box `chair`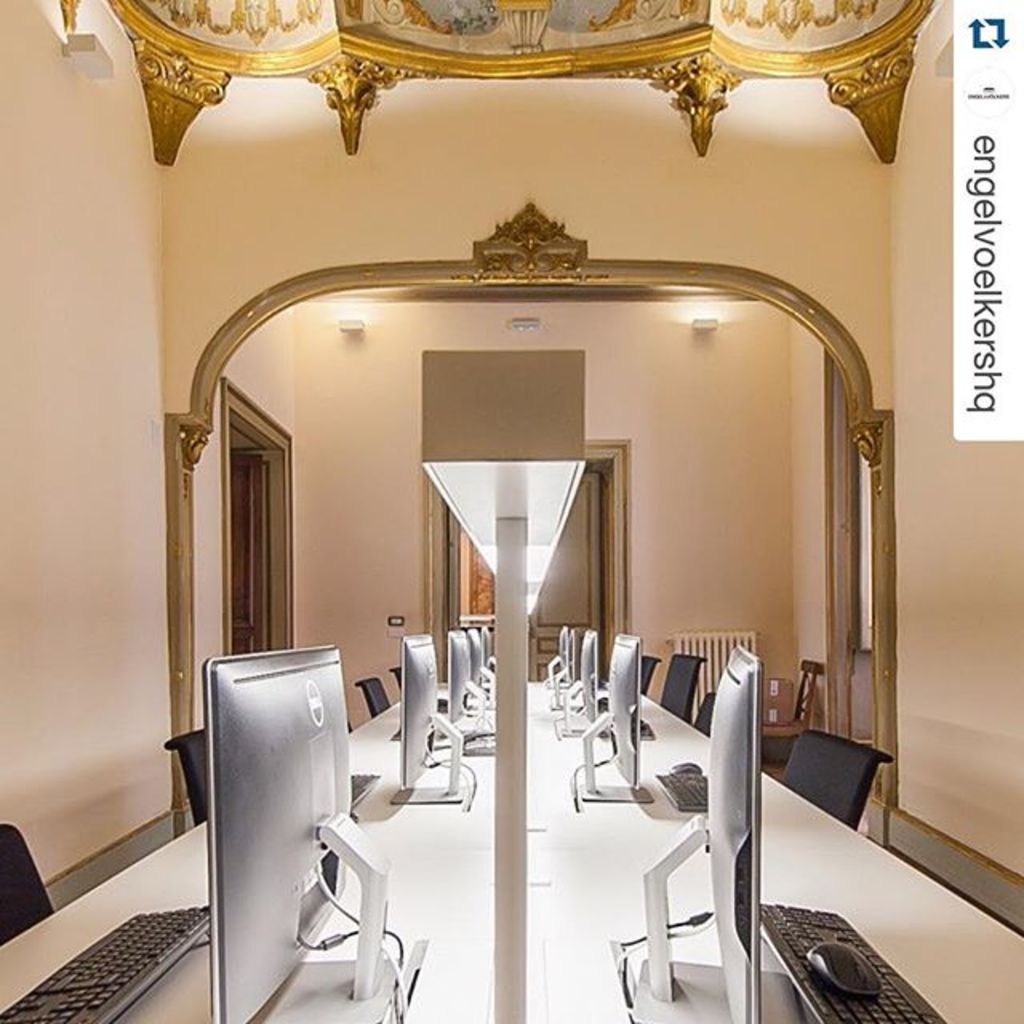
BBox(781, 730, 901, 827)
